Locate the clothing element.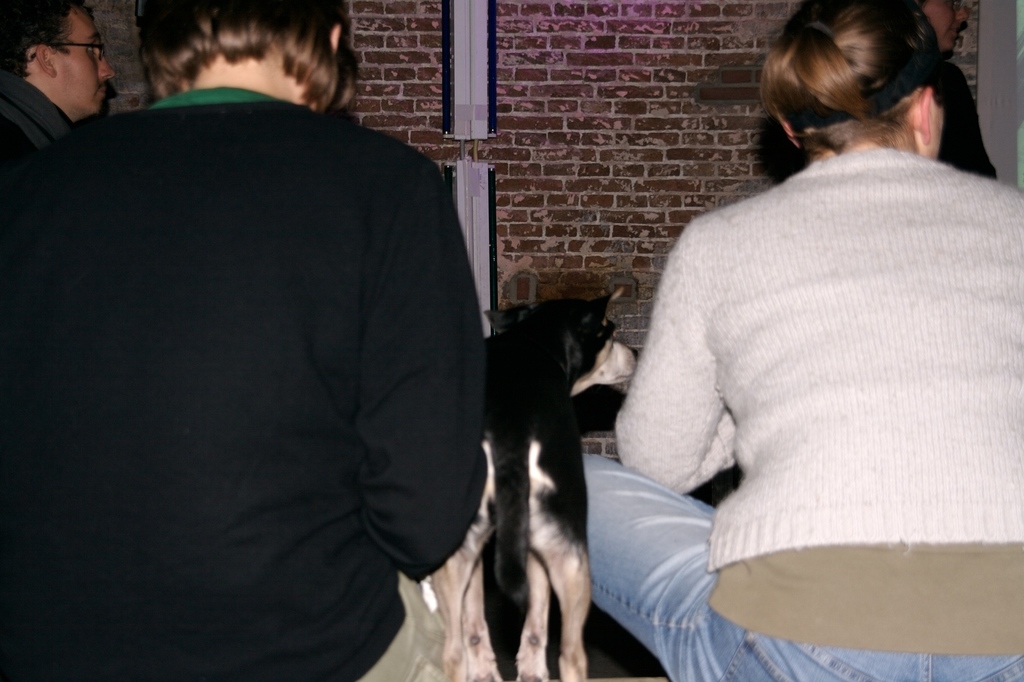
Element bbox: (left=628, top=80, right=998, bottom=641).
